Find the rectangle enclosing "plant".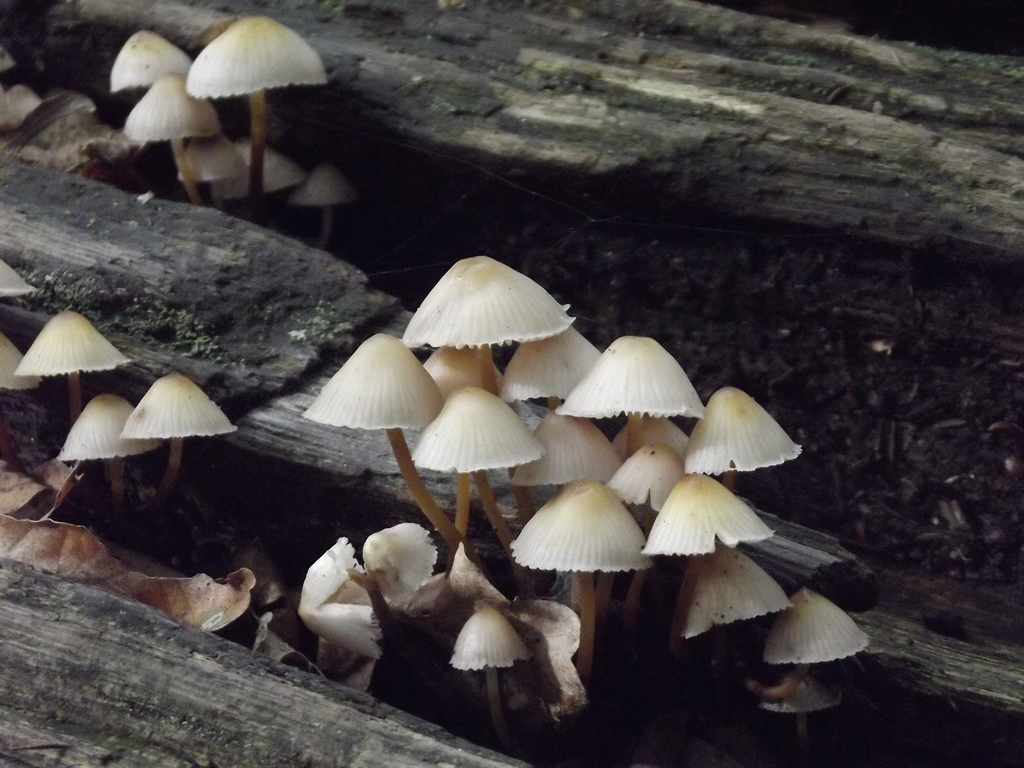
500:470:665:691.
